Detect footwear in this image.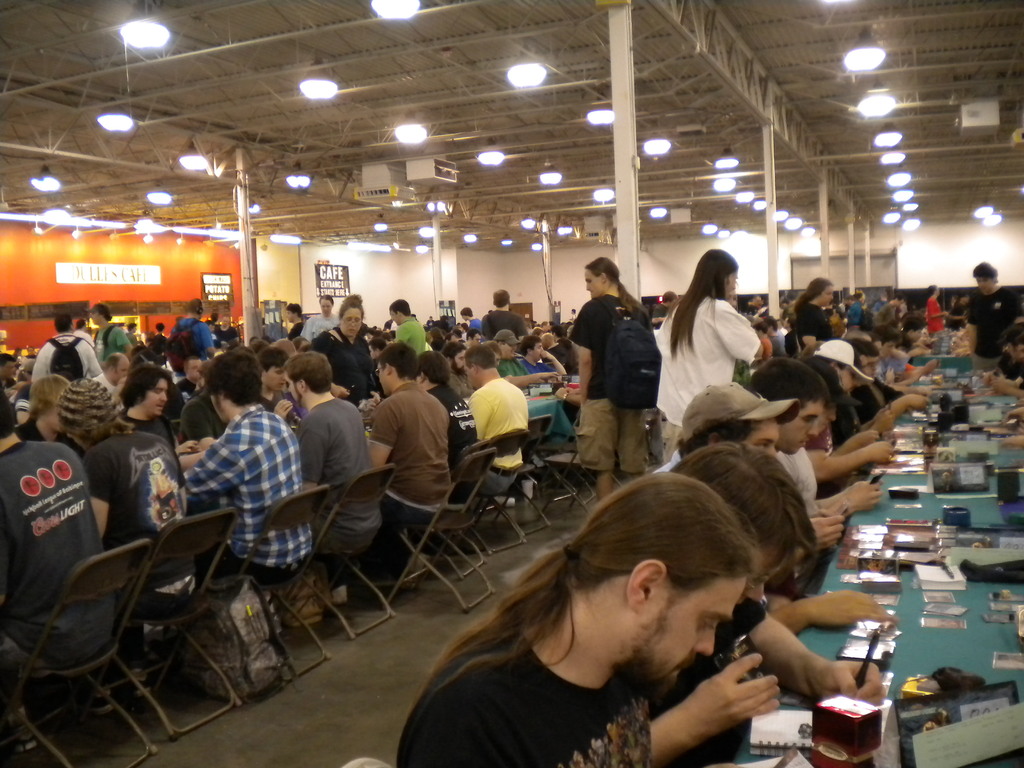
Detection: {"left": 127, "top": 671, "right": 149, "bottom": 698}.
